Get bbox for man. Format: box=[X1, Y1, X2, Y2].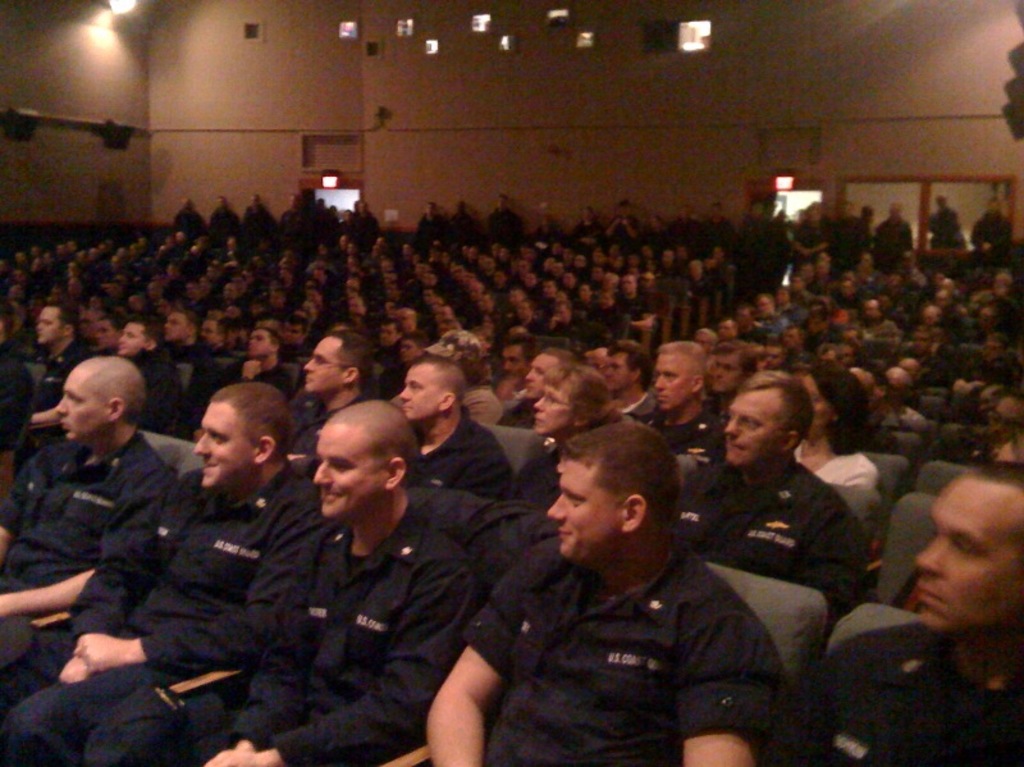
box=[500, 366, 614, 513].
